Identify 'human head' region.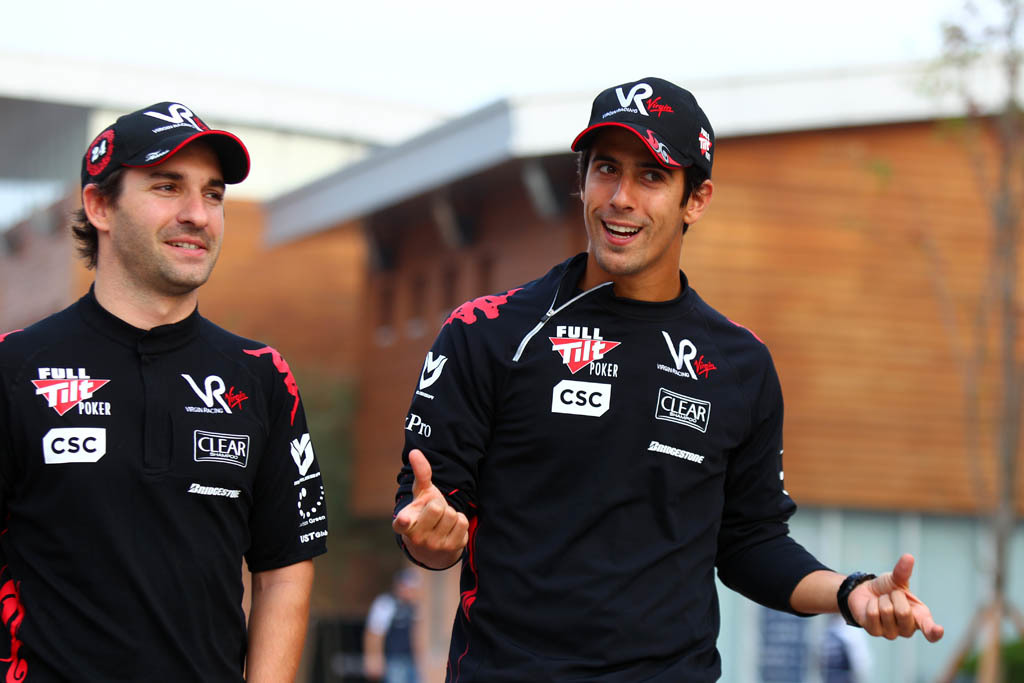
Region: x1=571 y1=75 x2=722 y2=285.
